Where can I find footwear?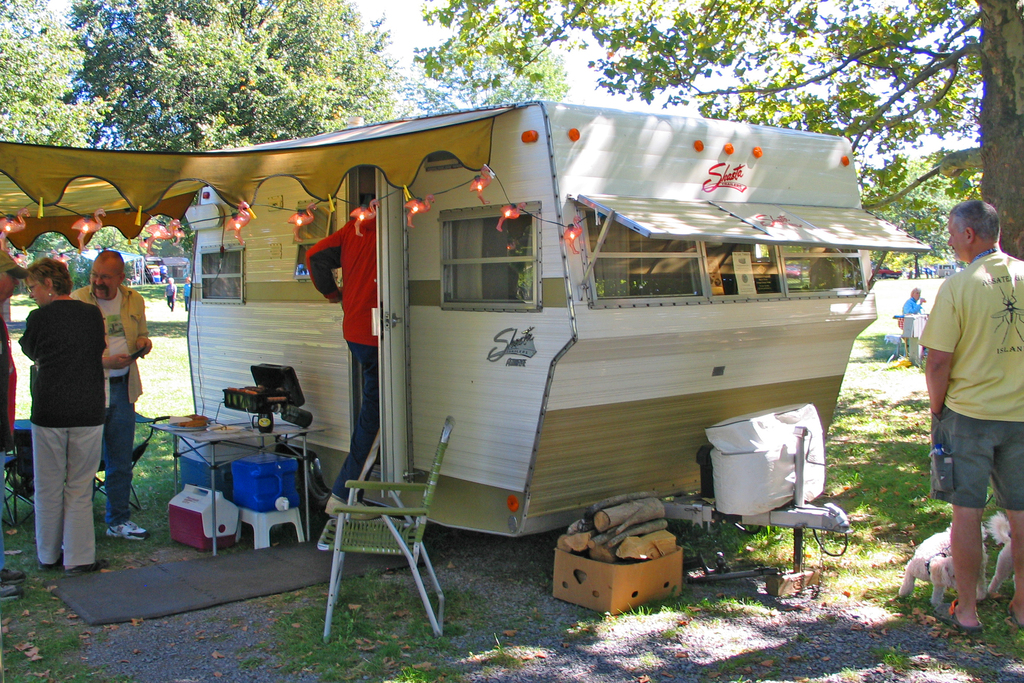
You can find it at <bbox>936, 598, 984, 629</bbox>.
